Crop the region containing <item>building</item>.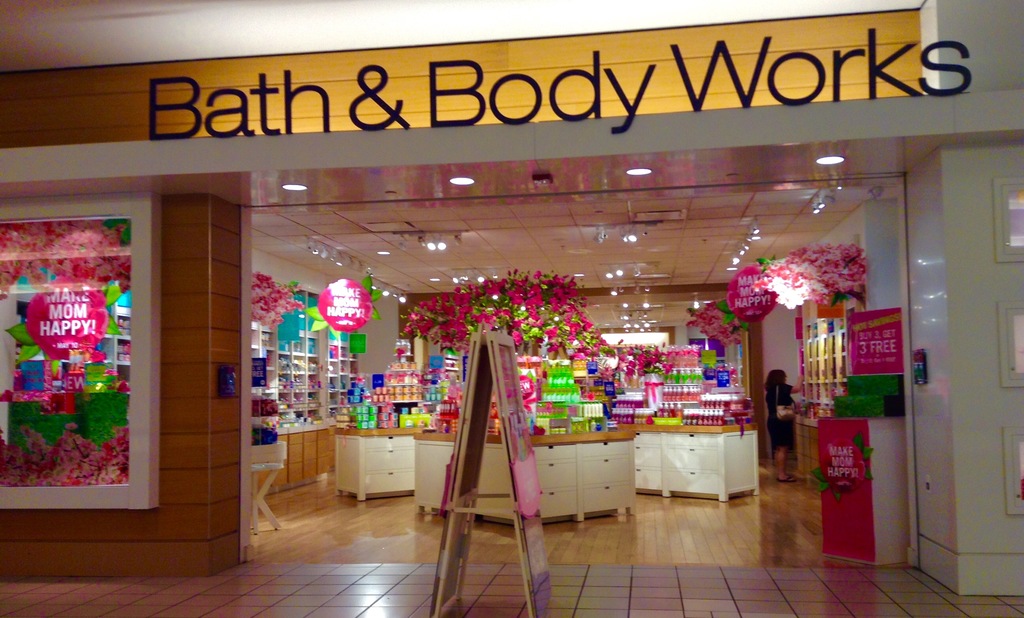
Crop region: region(0, 0, 1023, 617).
